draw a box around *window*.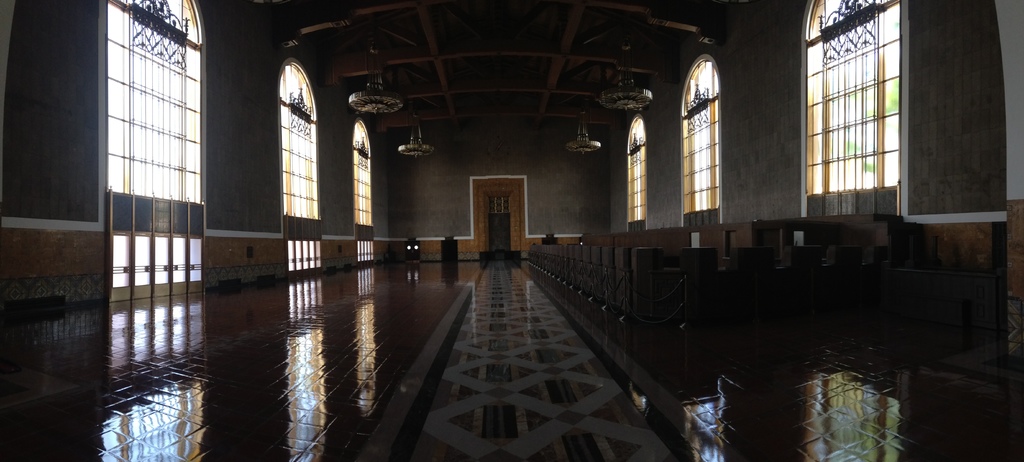
left=277, top=65, right=324, bottom=219.
